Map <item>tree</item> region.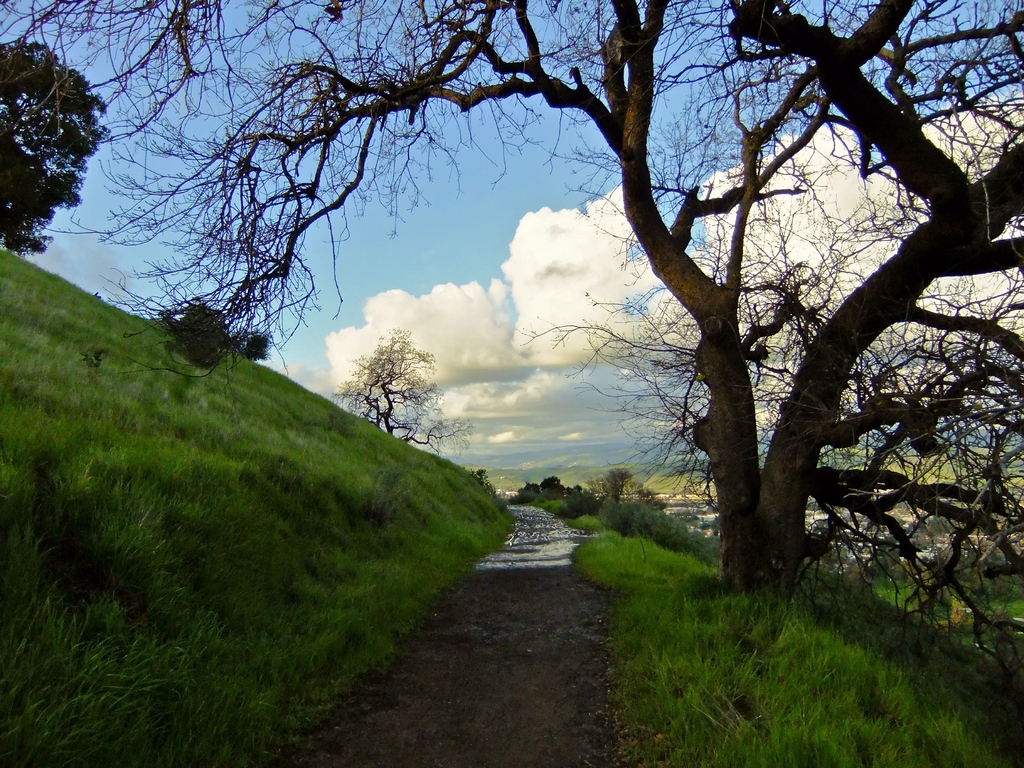
Mapped to <bbox>587, 466, 669, 509</bbox>.
